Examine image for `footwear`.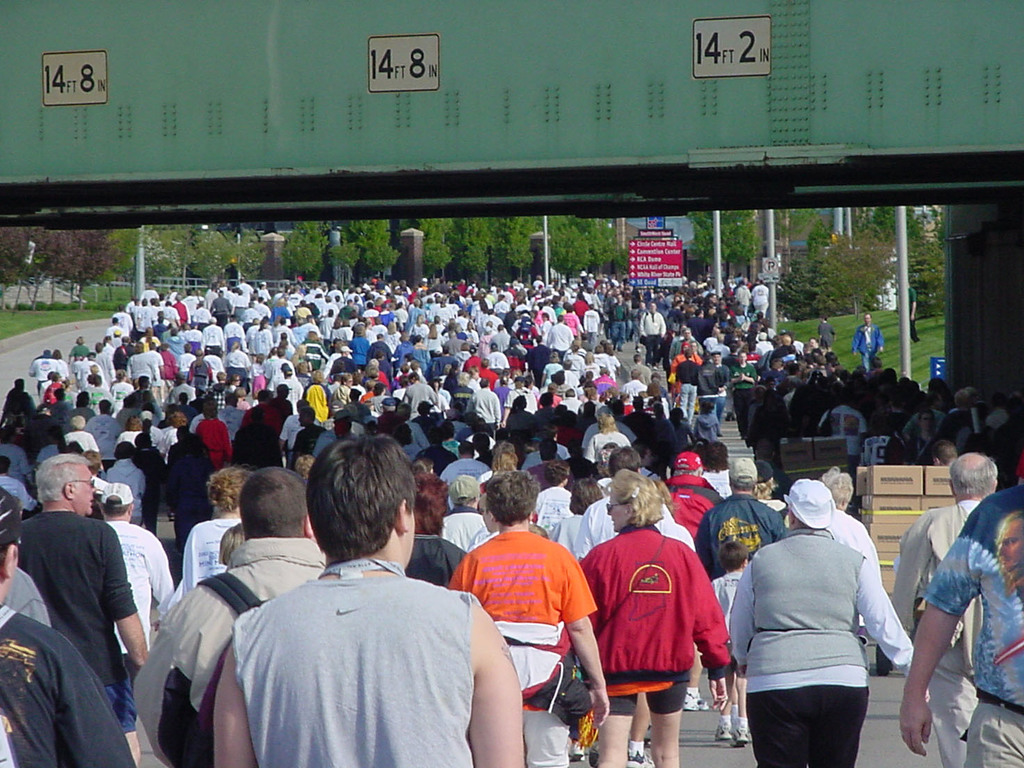
Examination result: left=623, top=749, right=655, bottom=767.
